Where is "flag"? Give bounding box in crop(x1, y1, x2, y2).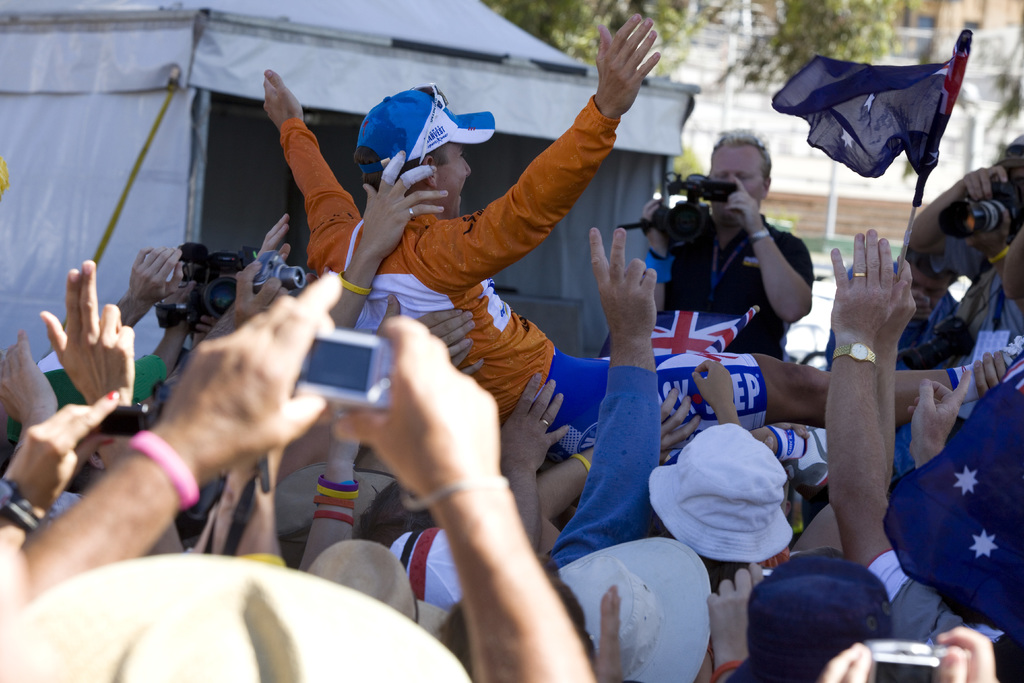
crop(615, 306, 756, 400).
